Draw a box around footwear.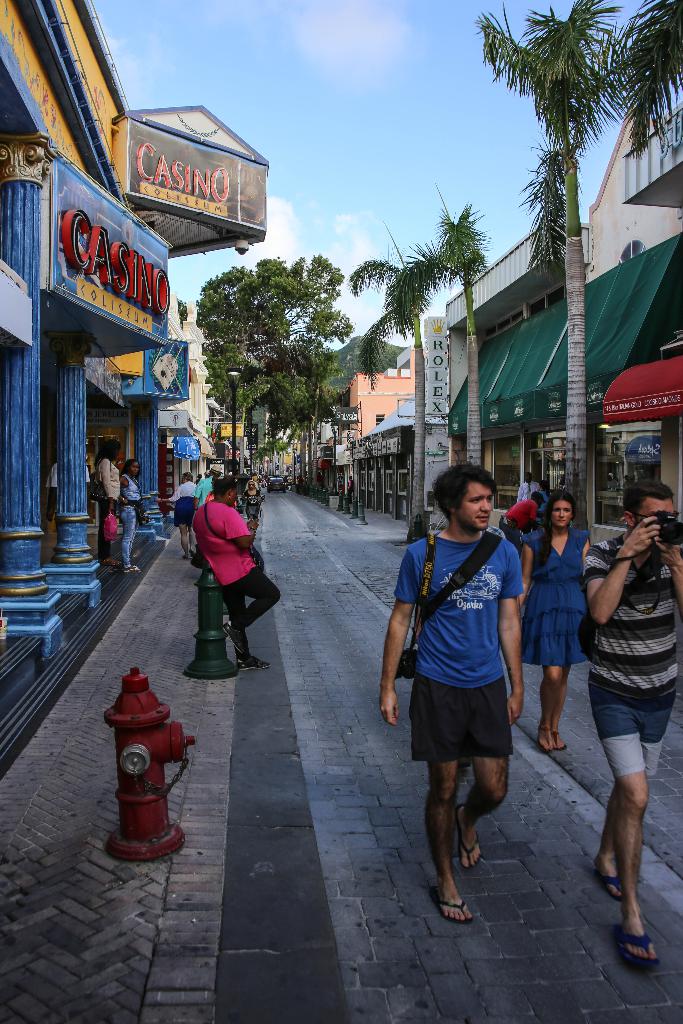
111:557:120:563.
